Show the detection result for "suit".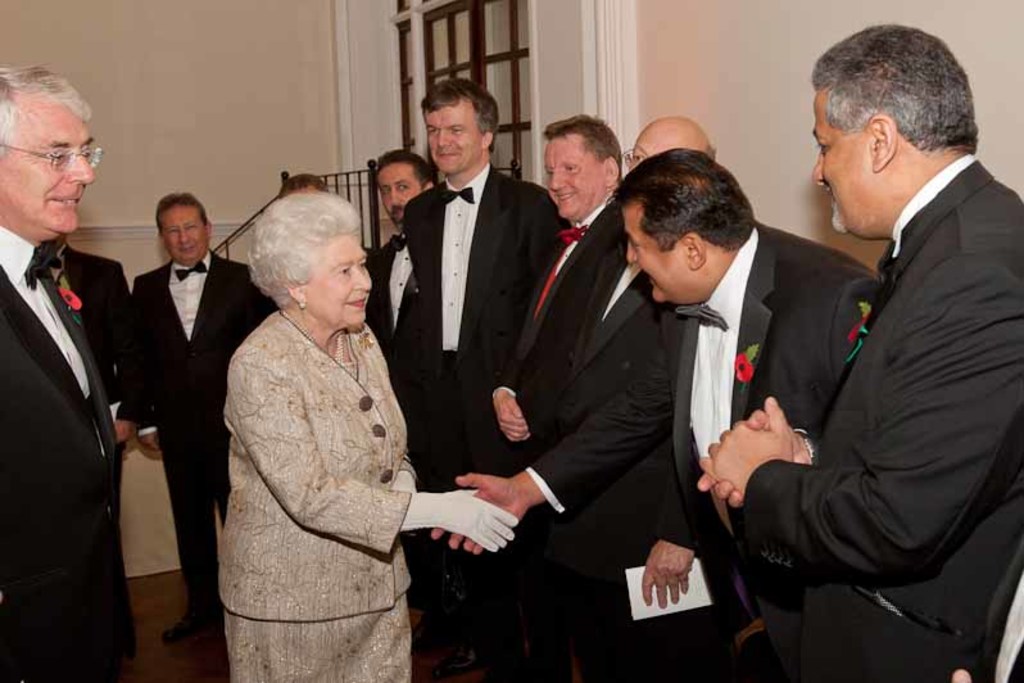
pyautogui.locateOnScreen(105, 177, 235, 630).
